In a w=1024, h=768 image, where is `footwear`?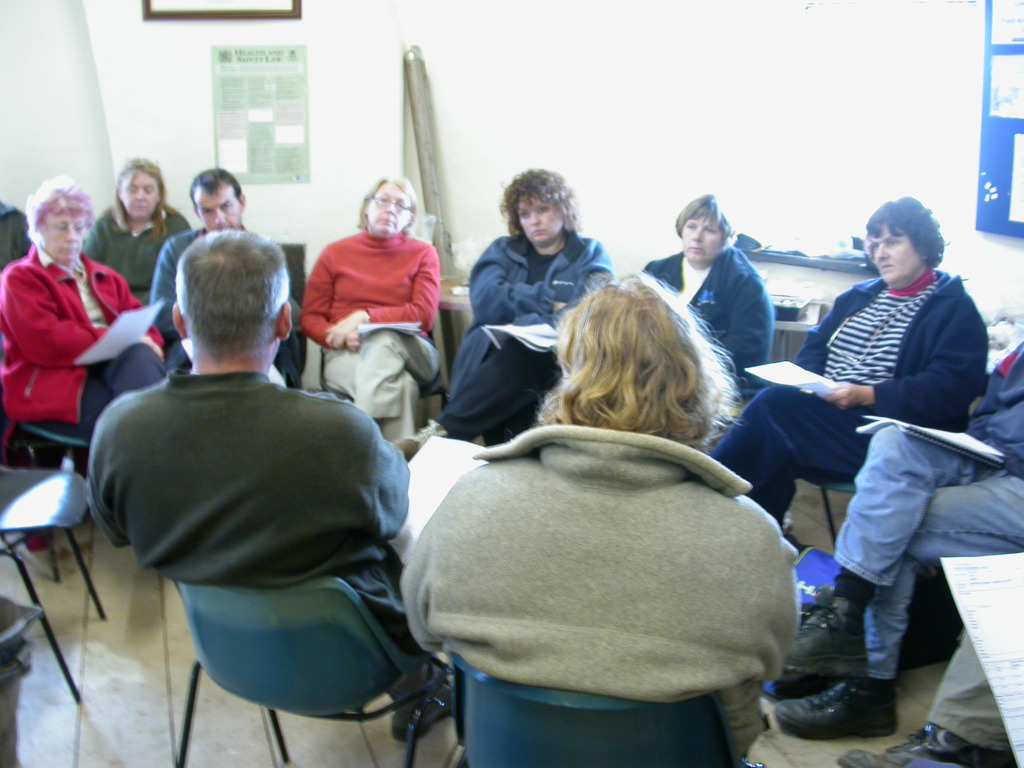
select_region(835, 724, 1007, 767).
